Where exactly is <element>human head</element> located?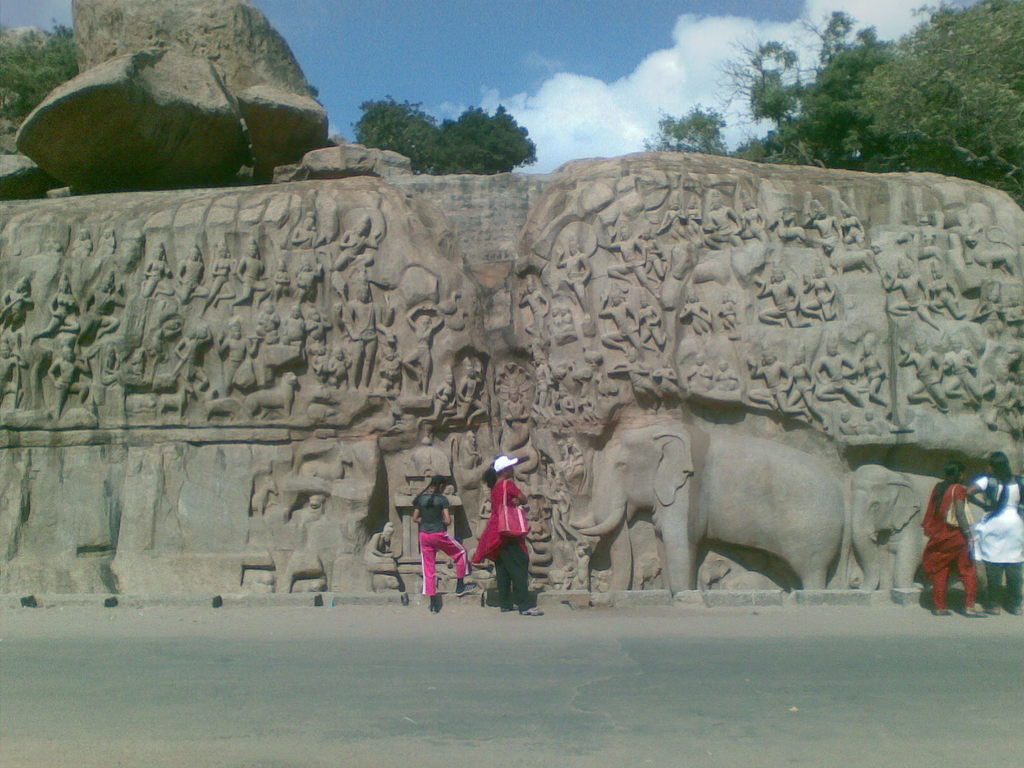
Its bounding box is box(427, 472, 452, 495).
